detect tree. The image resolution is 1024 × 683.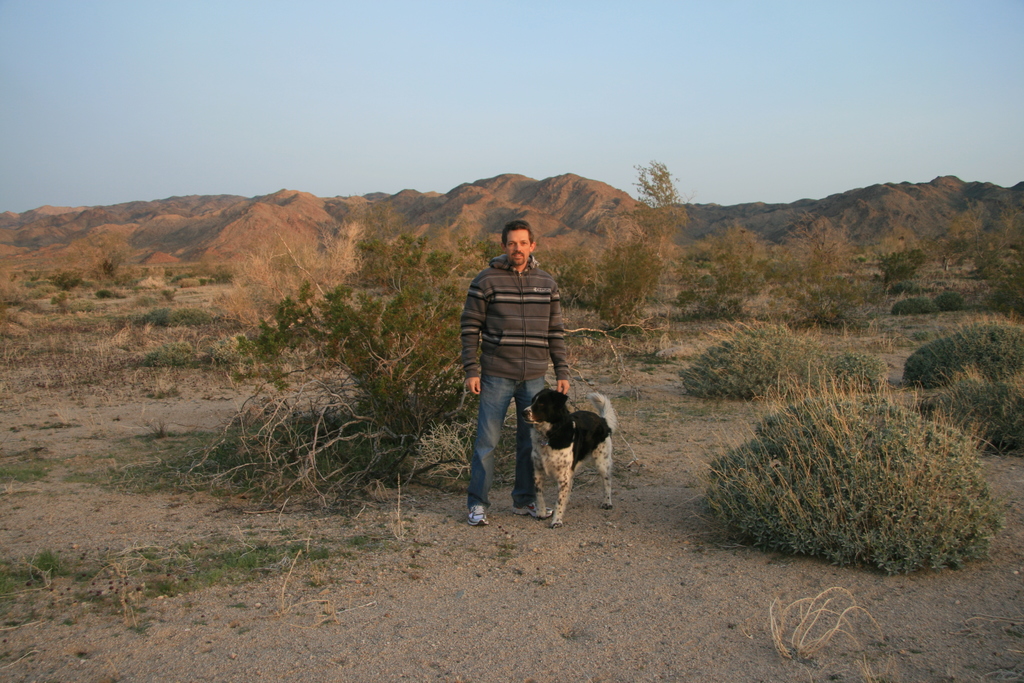
region(678, 226, 766, 322).
